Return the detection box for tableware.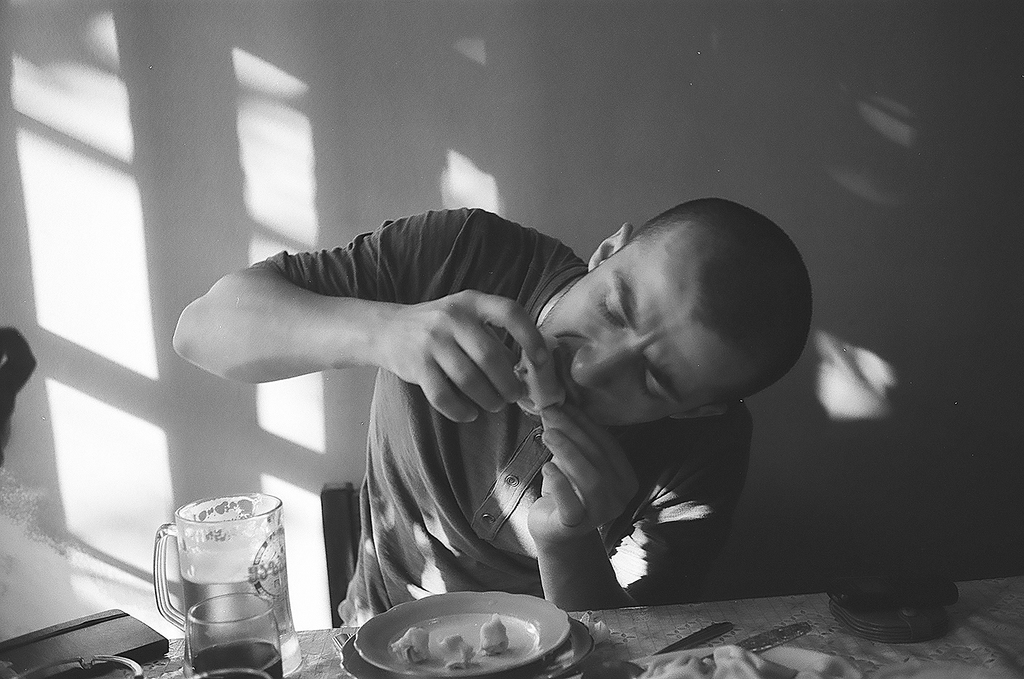
box(638, 647, 861, 678).
